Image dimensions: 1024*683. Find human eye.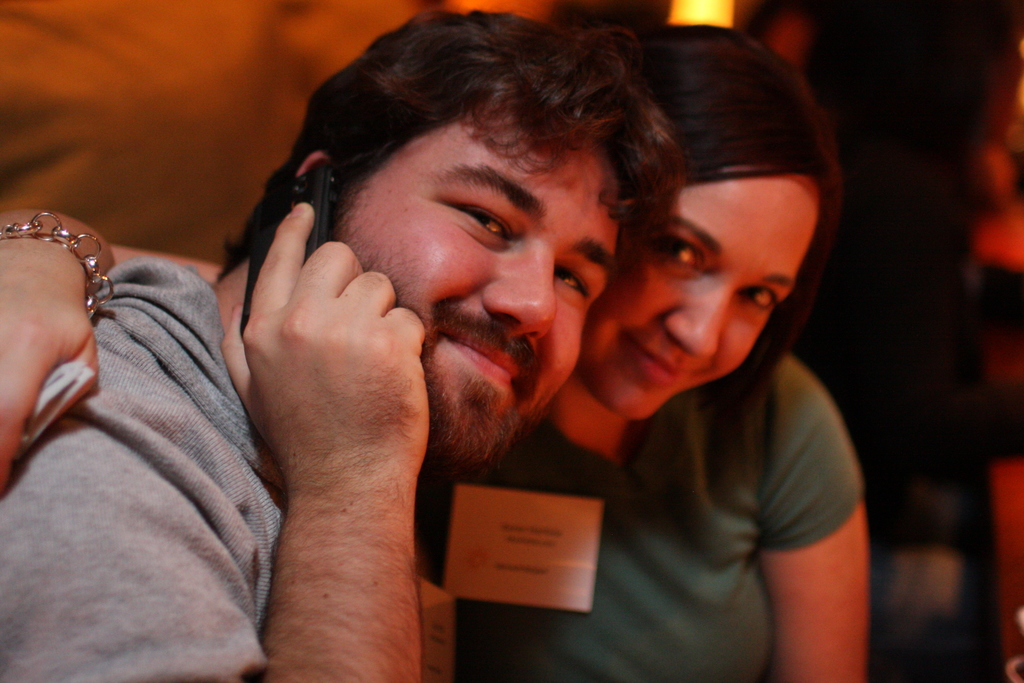
box=[433, 190, 531, 247].
